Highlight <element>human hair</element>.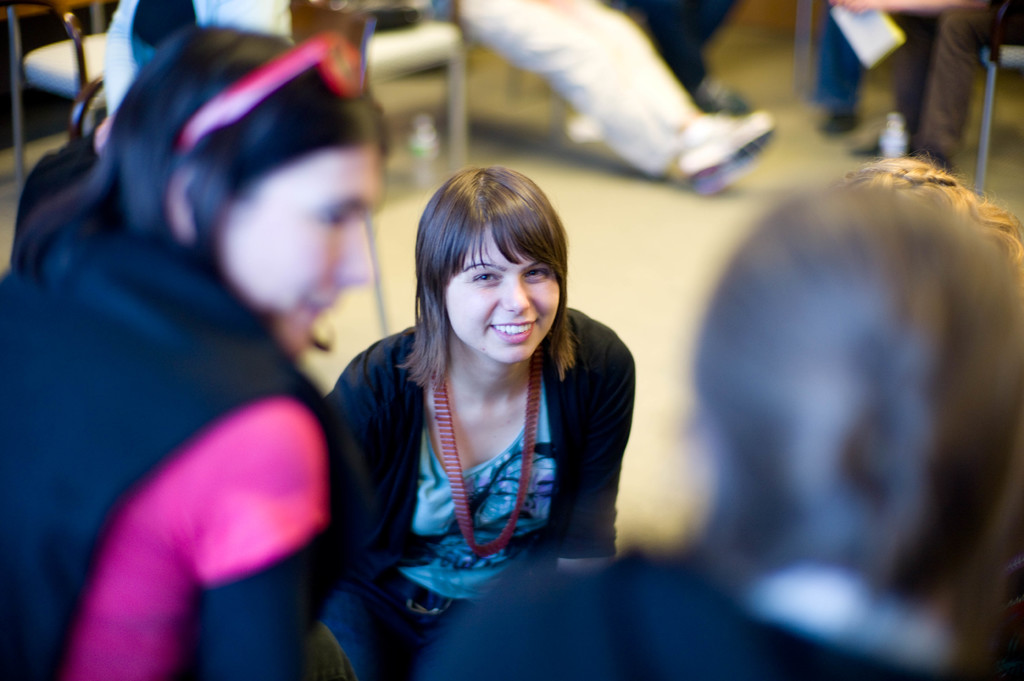
Highlighted region: box=[844, 156, 1023, 269].
